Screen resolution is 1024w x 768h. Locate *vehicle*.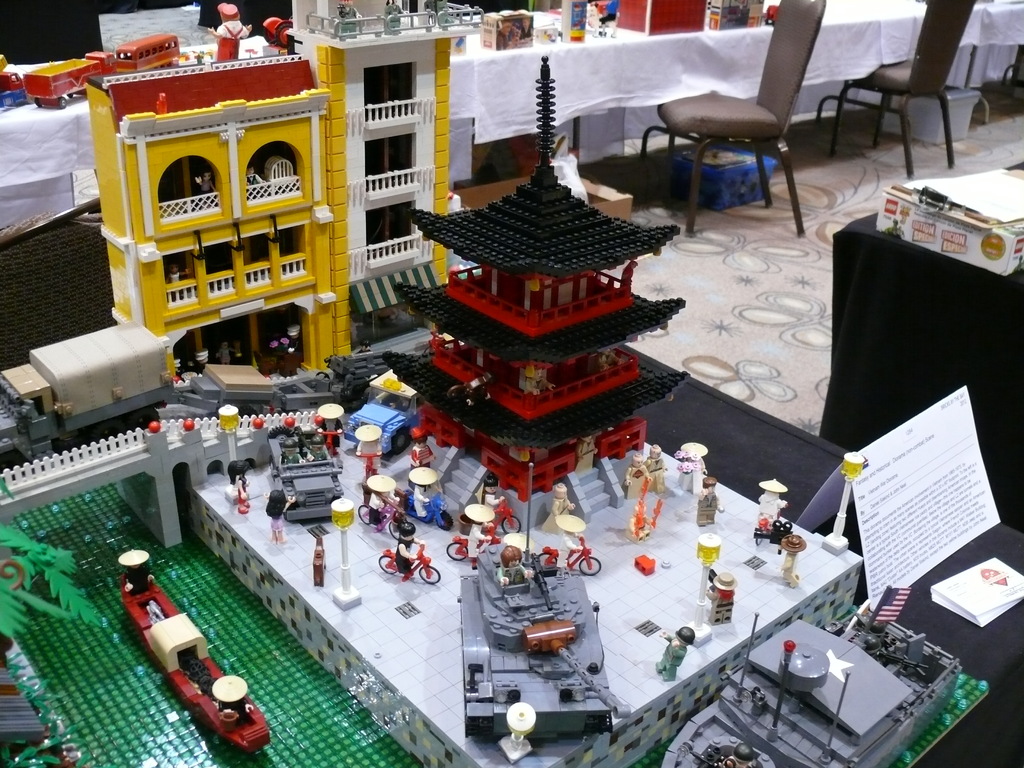
(x1=440, y1=522, x2=504, y2=564).
